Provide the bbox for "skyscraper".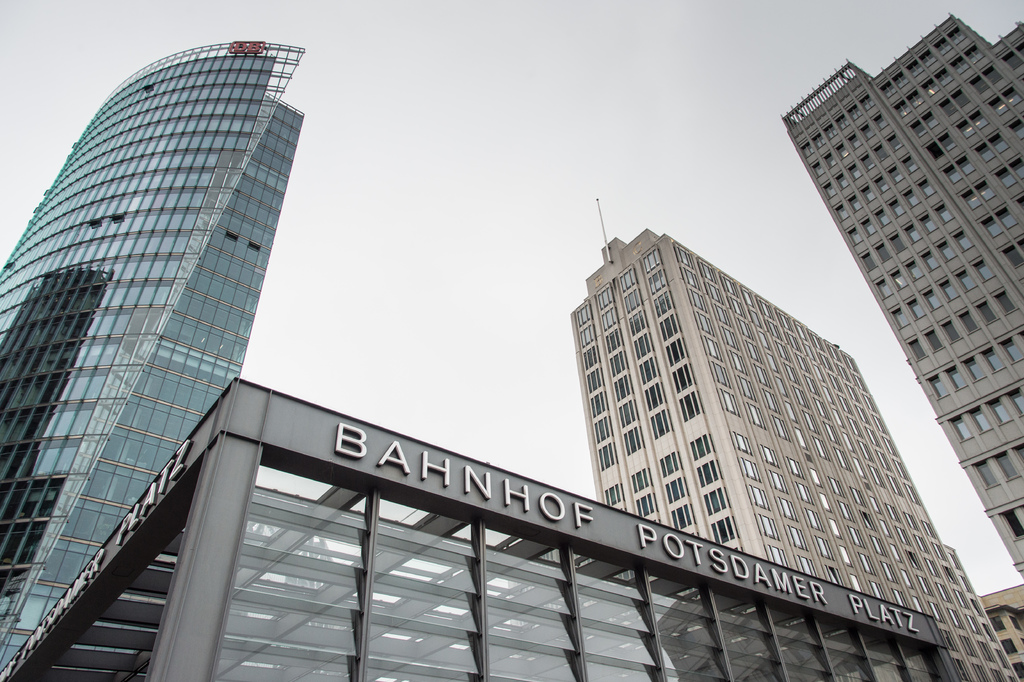
l=770, t=12, r=1023, b=588.
